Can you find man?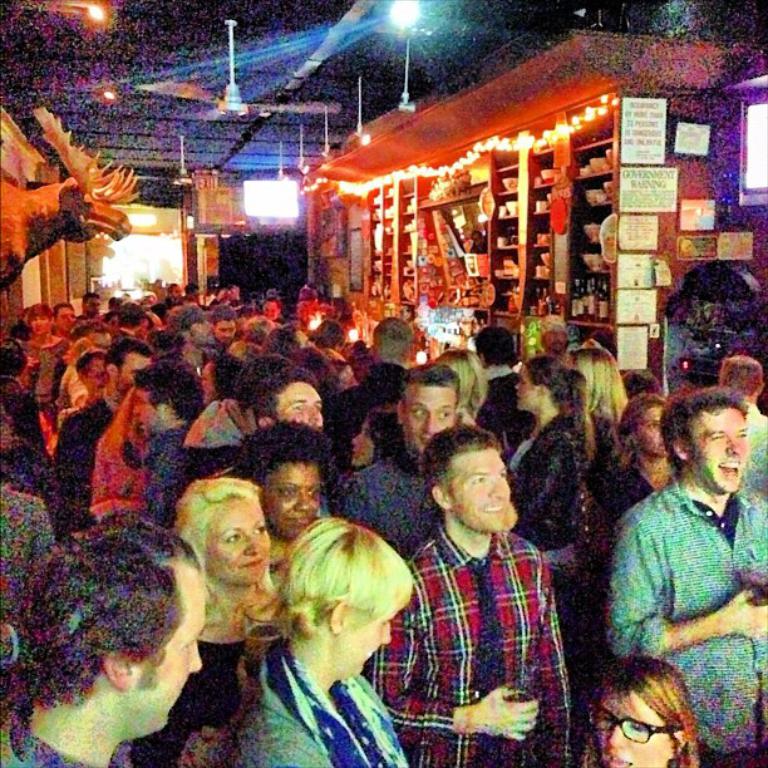
Yes, bounding box: left=178, top=353, right=291, bottom=447.
